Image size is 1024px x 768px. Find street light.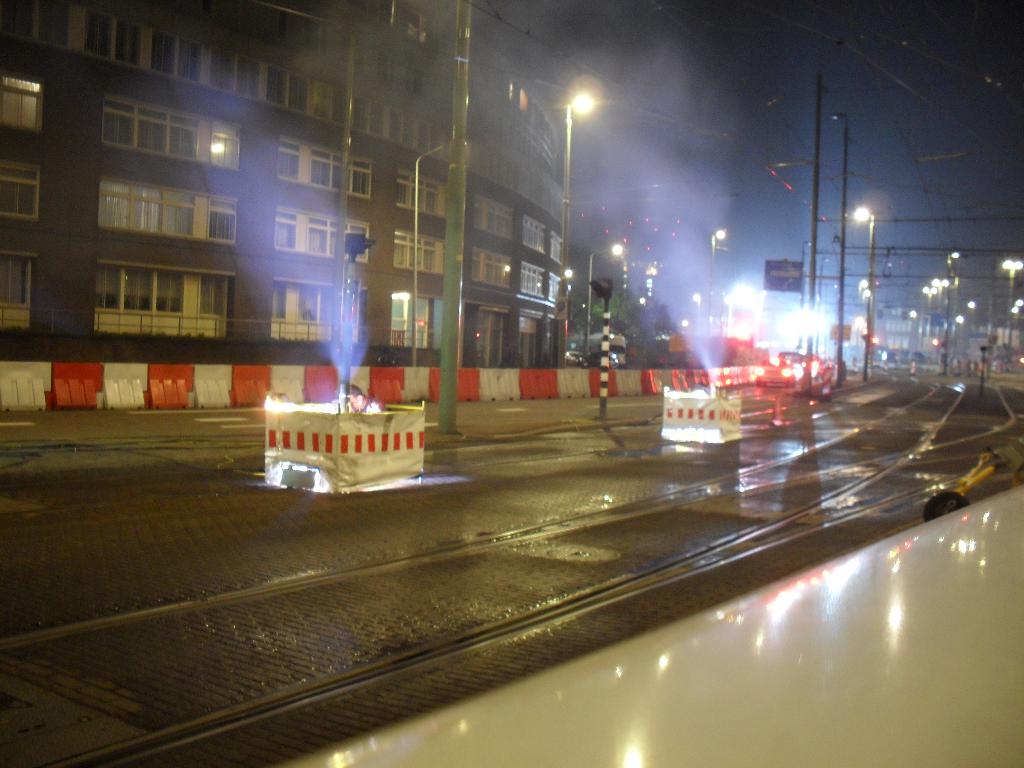
925 286 940 333.
